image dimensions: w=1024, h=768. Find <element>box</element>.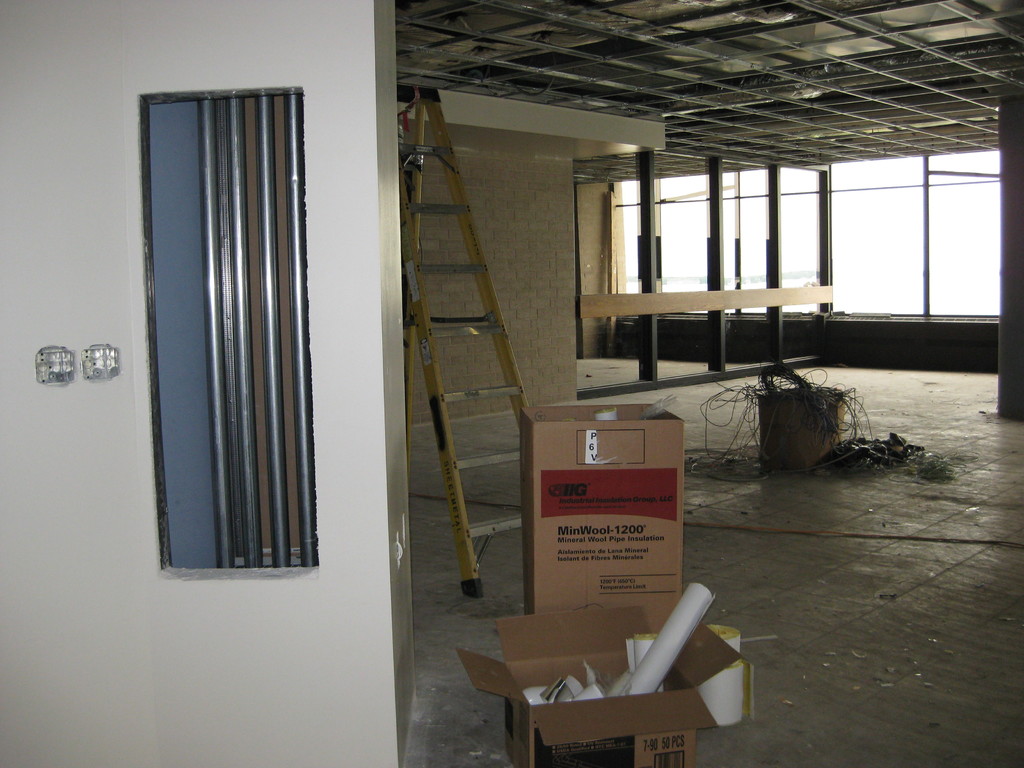
<bbox>522, 398, 699, 639</bbox>.
